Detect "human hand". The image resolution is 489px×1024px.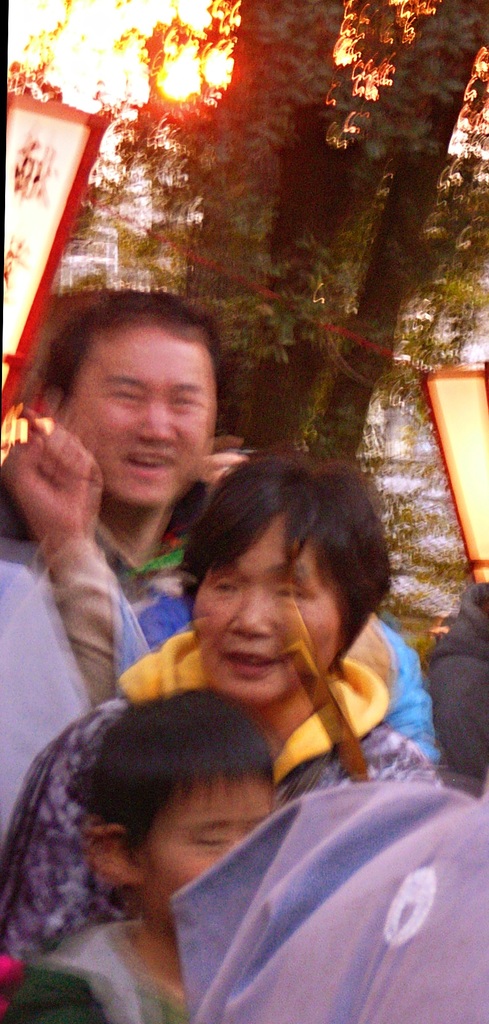
BBox(1, 407, 97, 534).
